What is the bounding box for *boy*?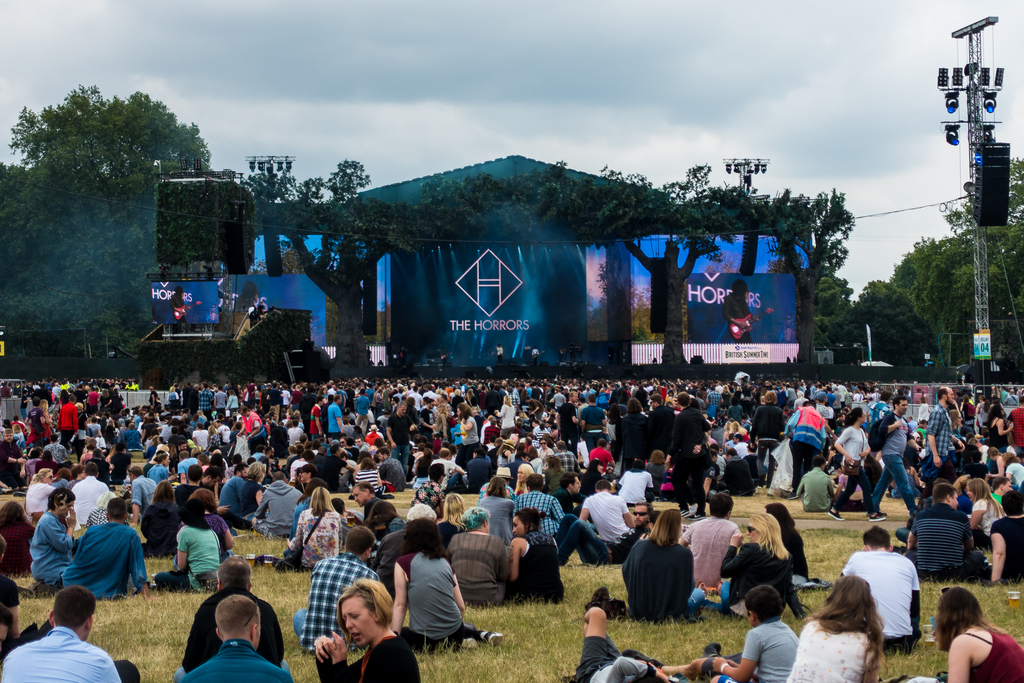
region(514, 473, 564, 539).
